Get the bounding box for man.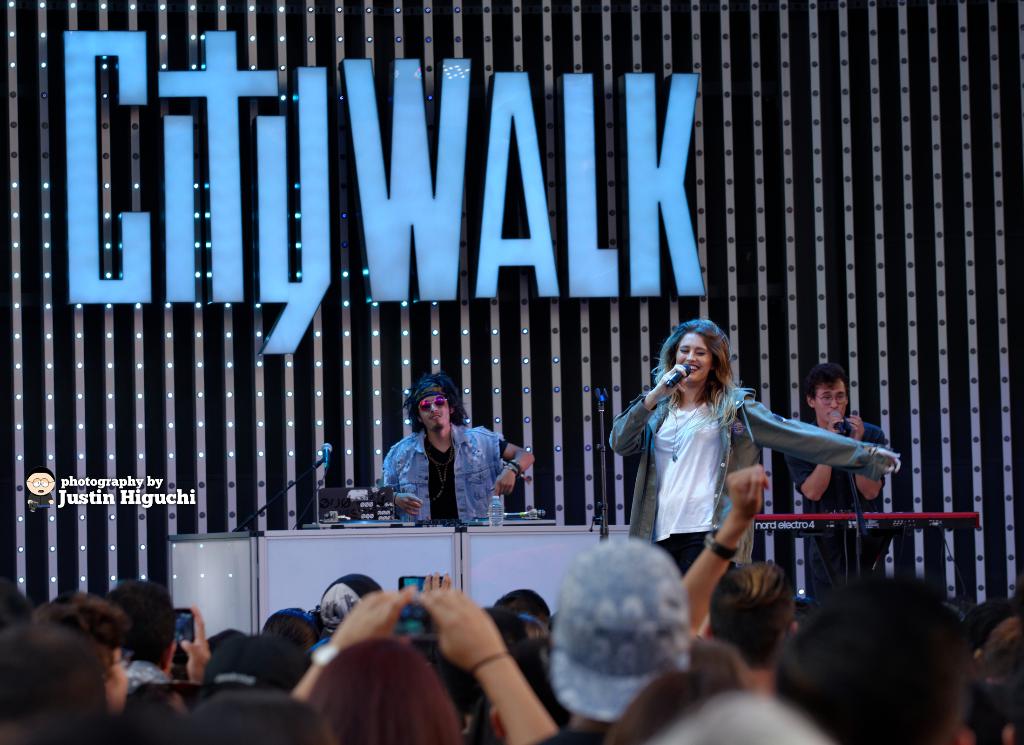
[x1=685, y1=464, x2=797, y2=700].
